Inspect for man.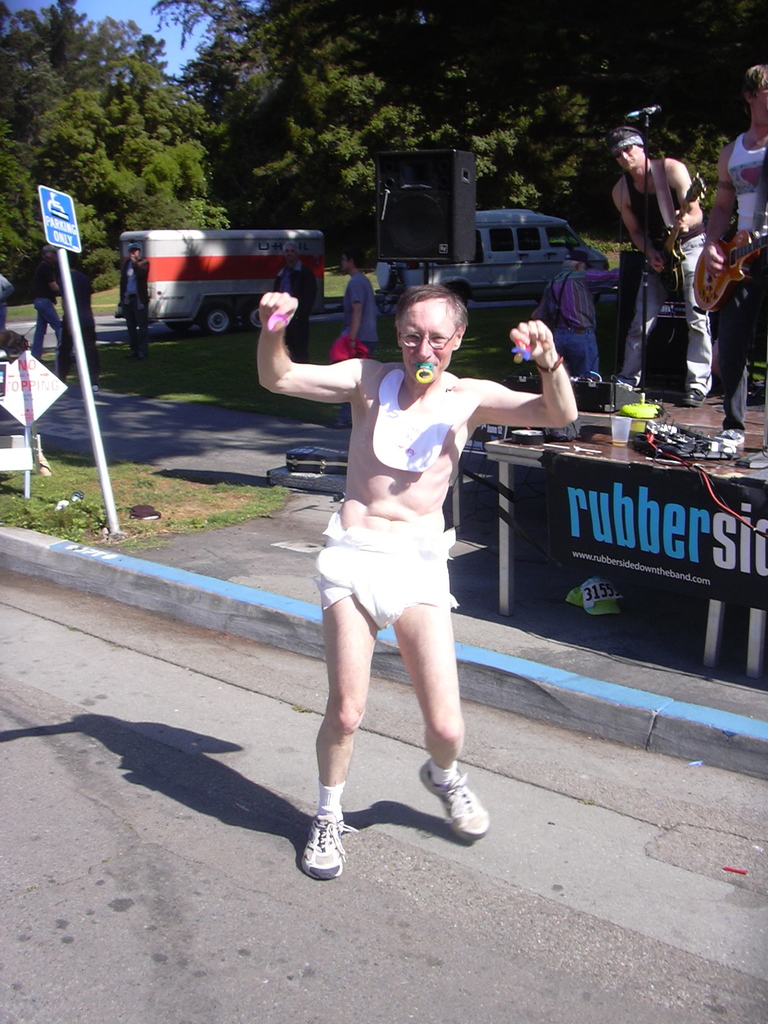
Inspection: locate(58, 248, 95, 392).
